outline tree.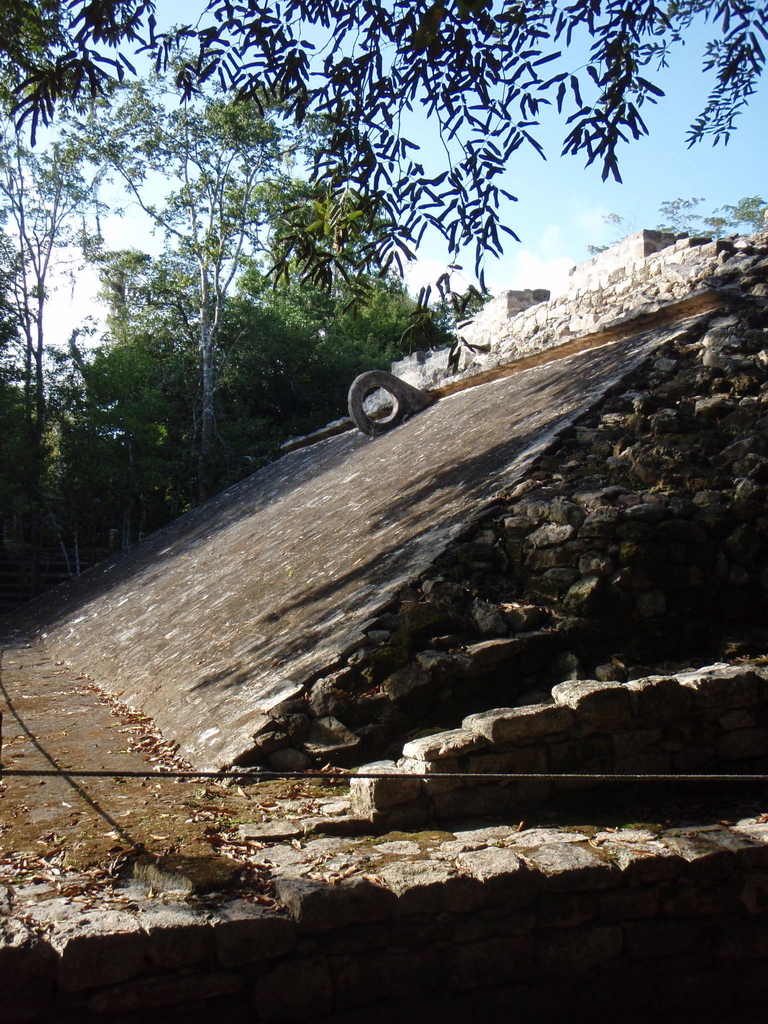
Outline: left=0, top=0, right=767, bottom=367.
